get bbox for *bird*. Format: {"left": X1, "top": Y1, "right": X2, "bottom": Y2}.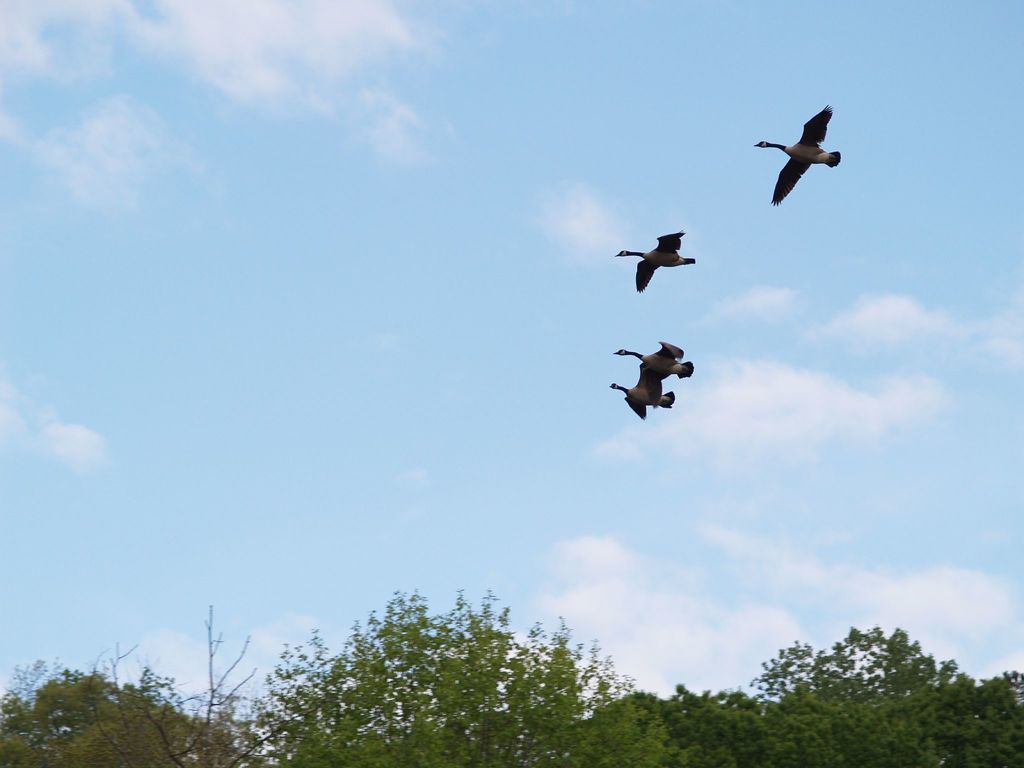
{"left": 614, "top": 230, "right": 695, "bottom": 294}.
